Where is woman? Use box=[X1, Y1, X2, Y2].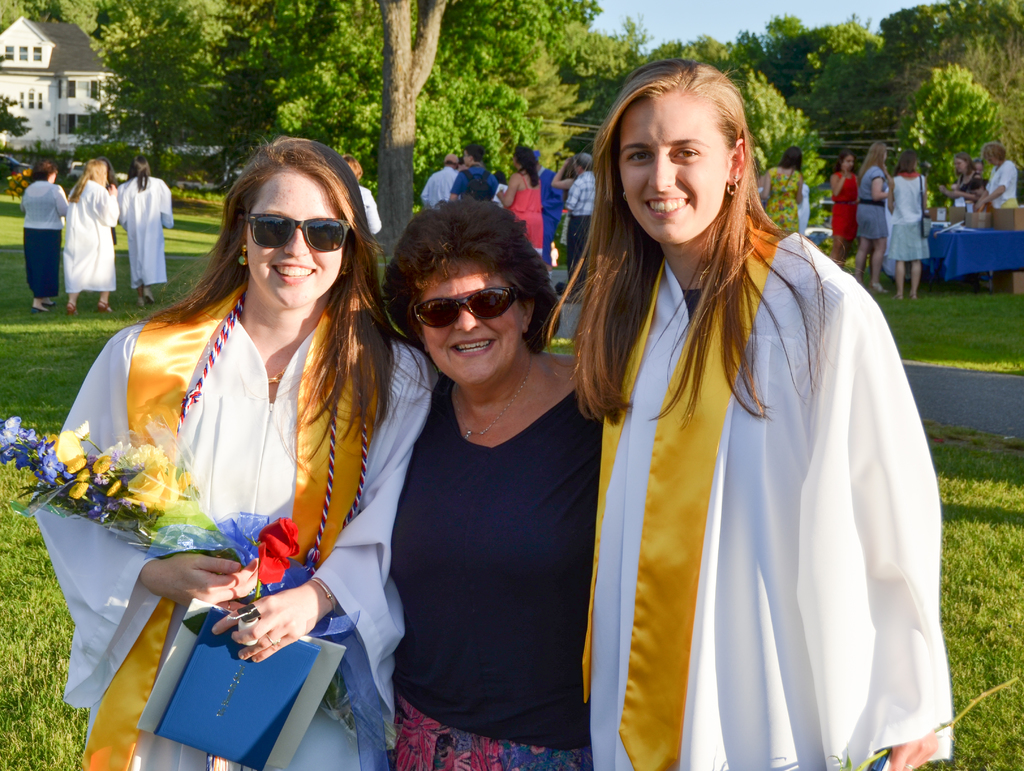
box=[531, 51, 961, 767].
